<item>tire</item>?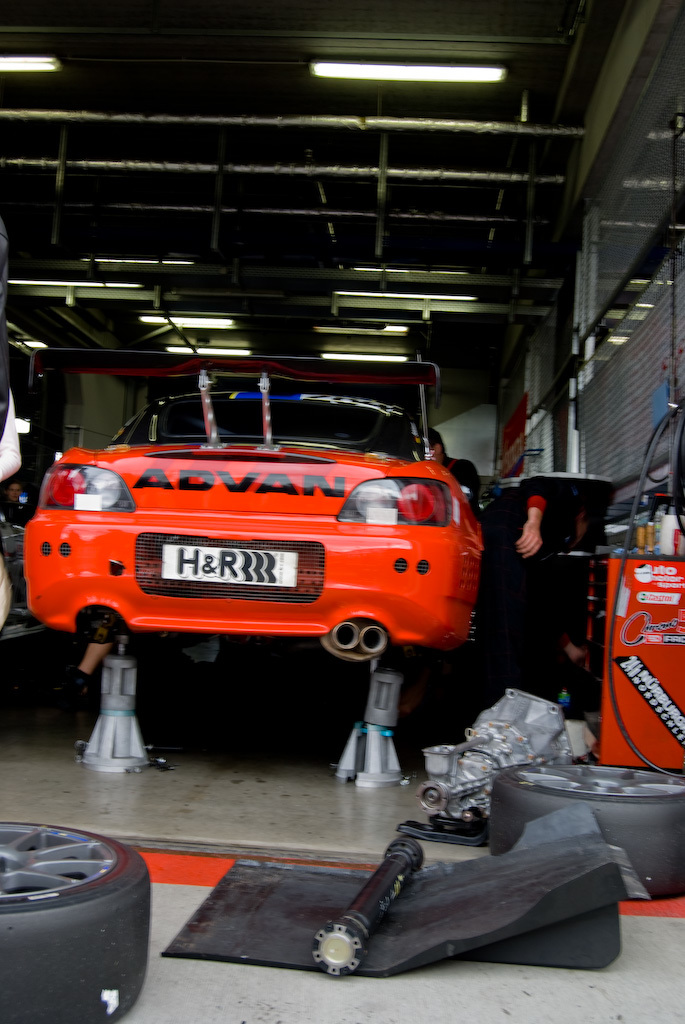
(x1=484, y1=760, x2=684, y2=895)
